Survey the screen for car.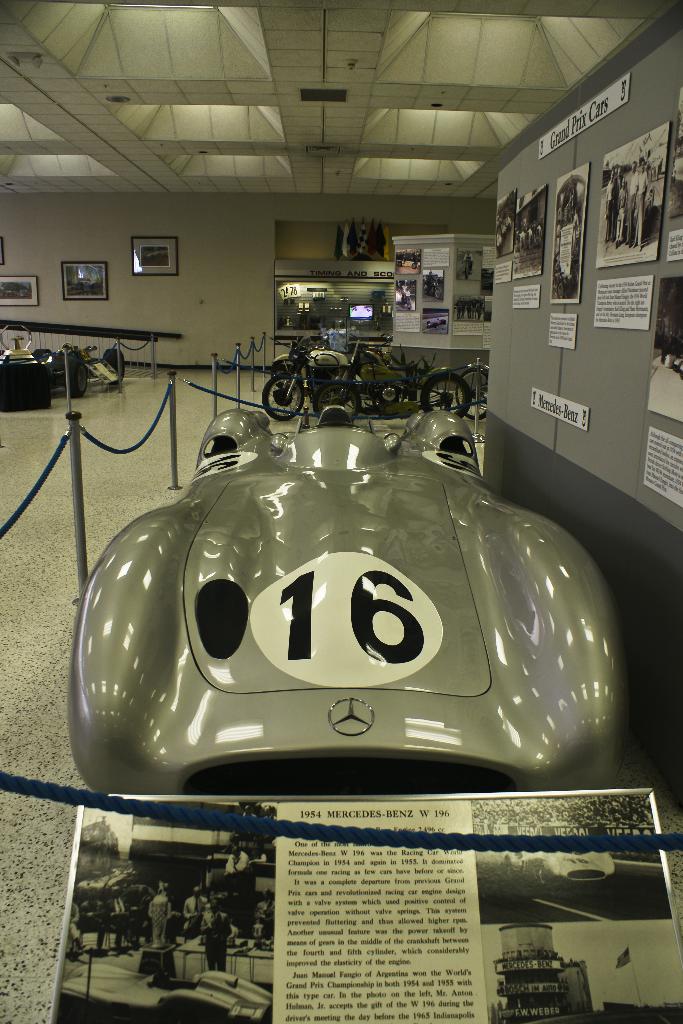
Survey found: detection(502, 850, 616, 890).
